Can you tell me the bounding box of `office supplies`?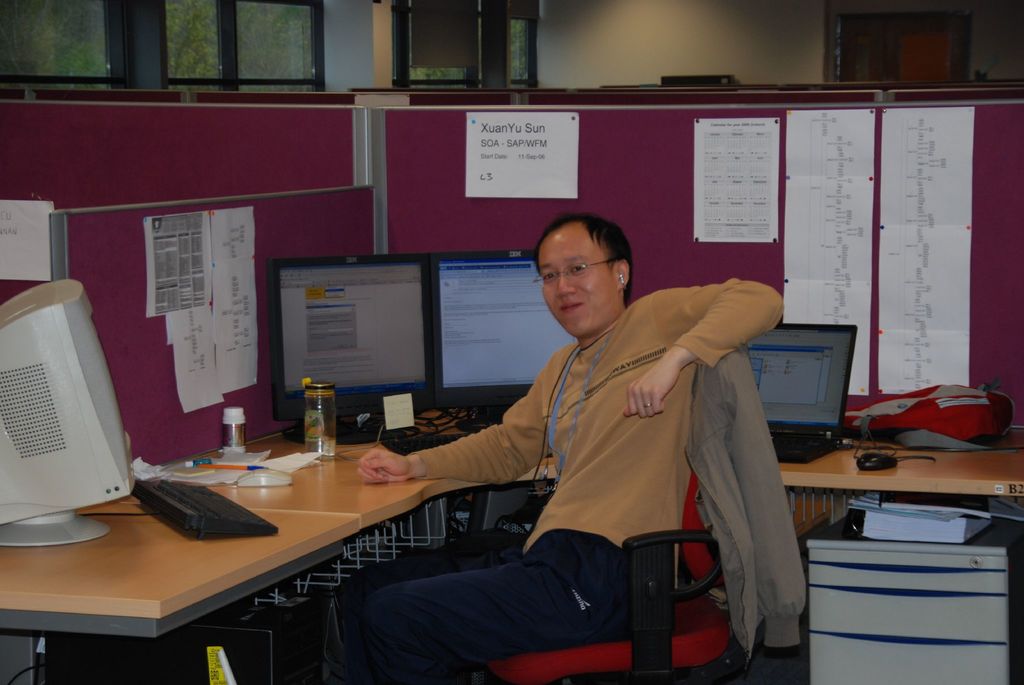
Rect(691, 115, 785, 246).
